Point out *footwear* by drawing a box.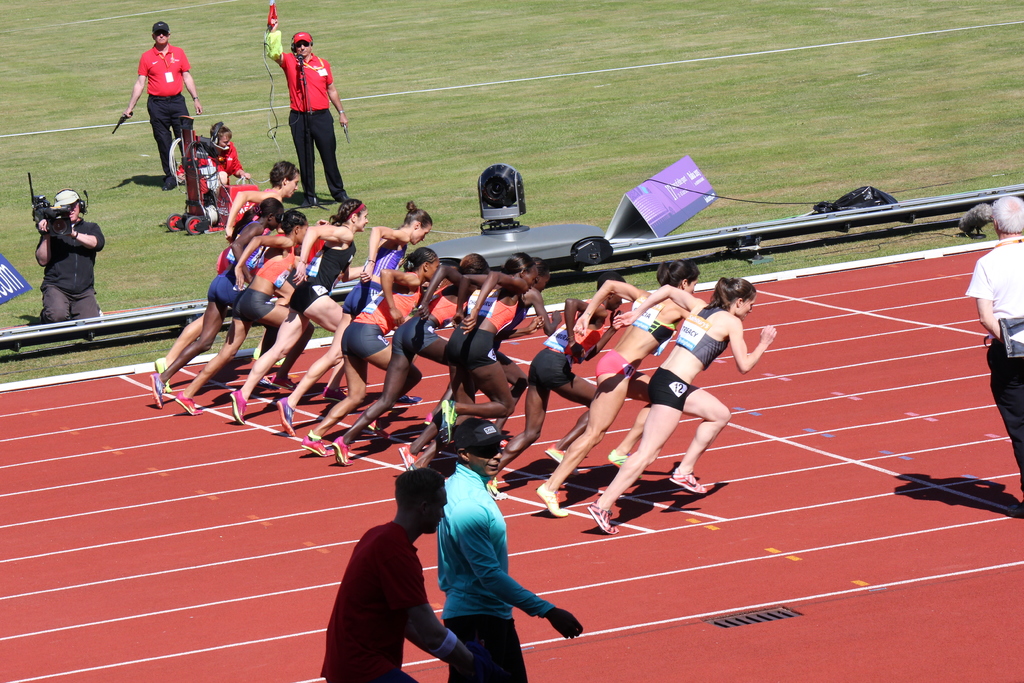
250,346,284,362.
